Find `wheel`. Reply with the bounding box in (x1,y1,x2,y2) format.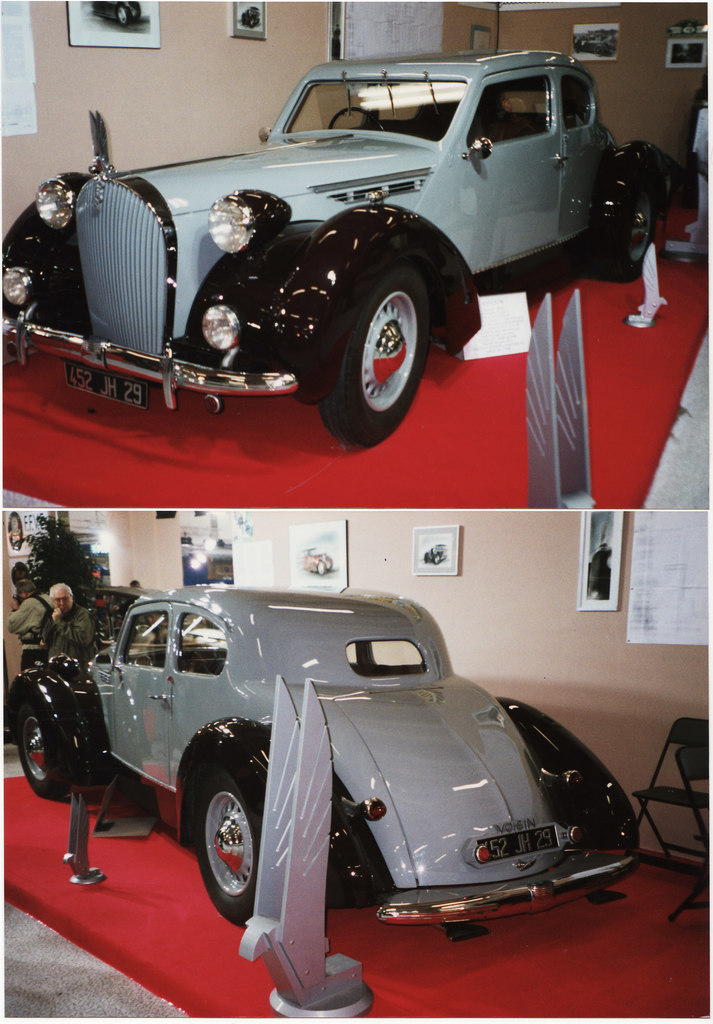
(189,776,268,934).
